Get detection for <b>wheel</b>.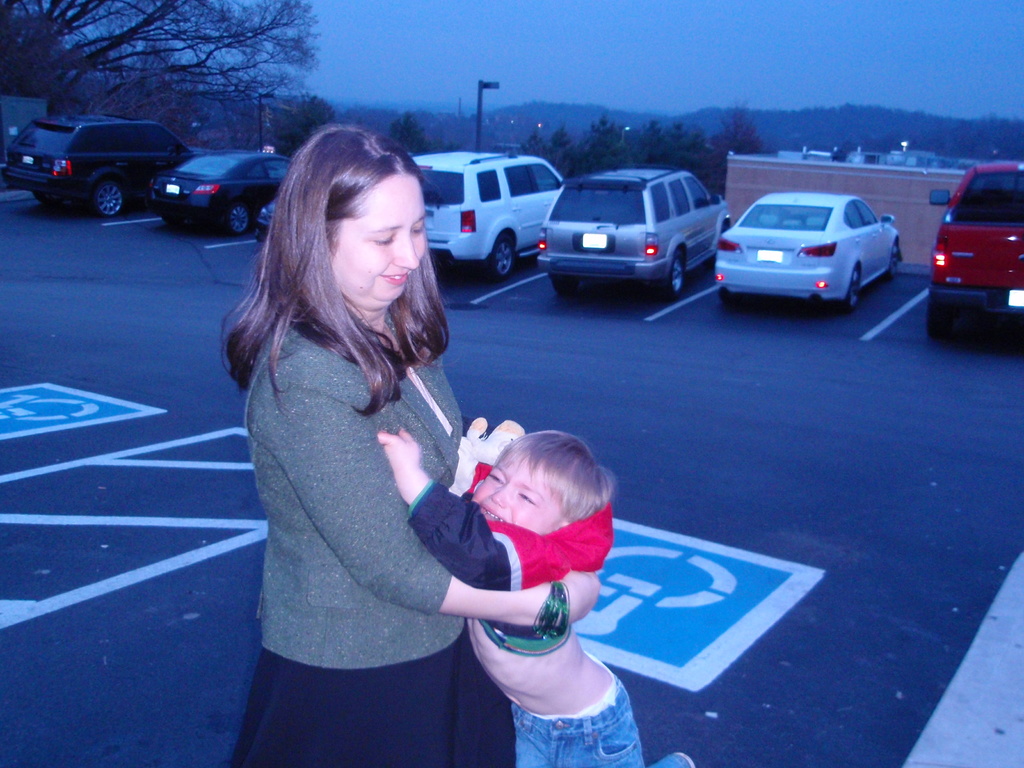
Detection: locate(33, 192, 61, 205).
